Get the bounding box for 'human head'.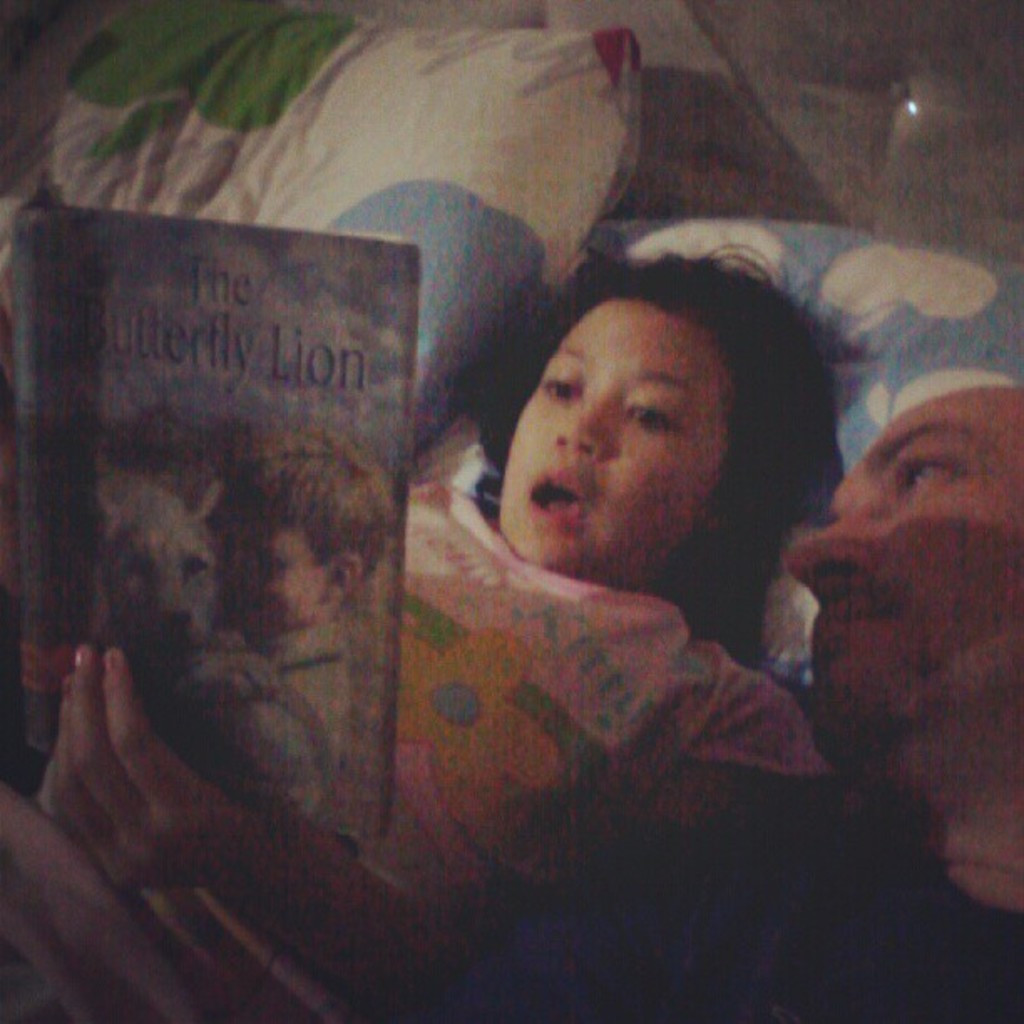
bbox=(482, 233, 756, 561).
